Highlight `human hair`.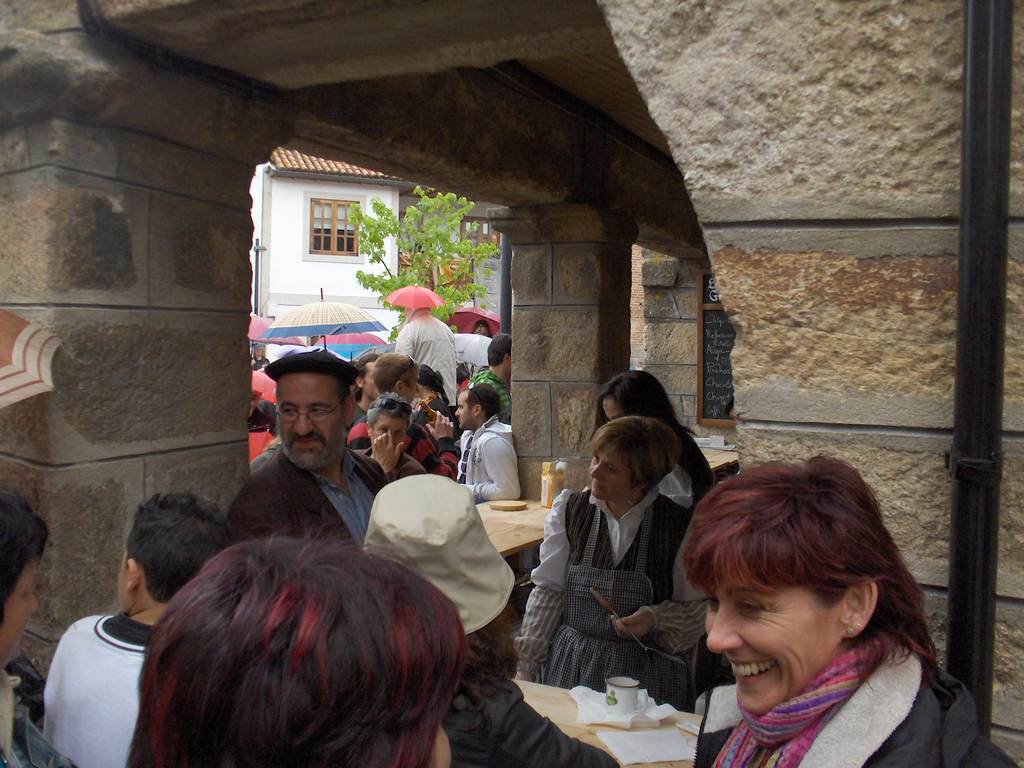
Highlighted region: [589,414,680,495].
